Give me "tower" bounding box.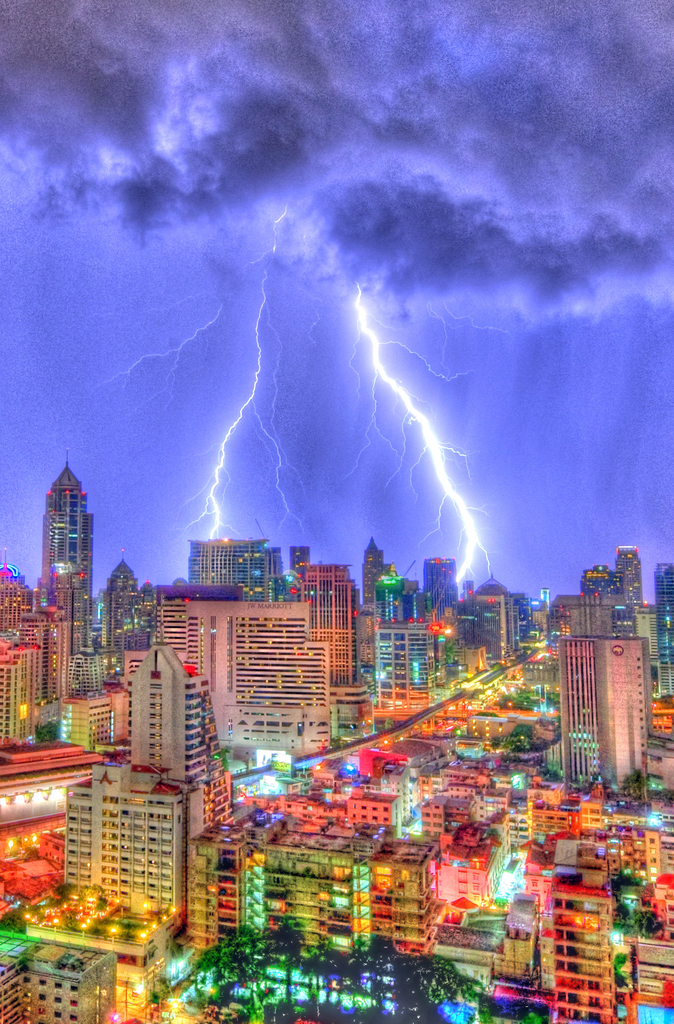
BBox(364, 543, 385, 608).
